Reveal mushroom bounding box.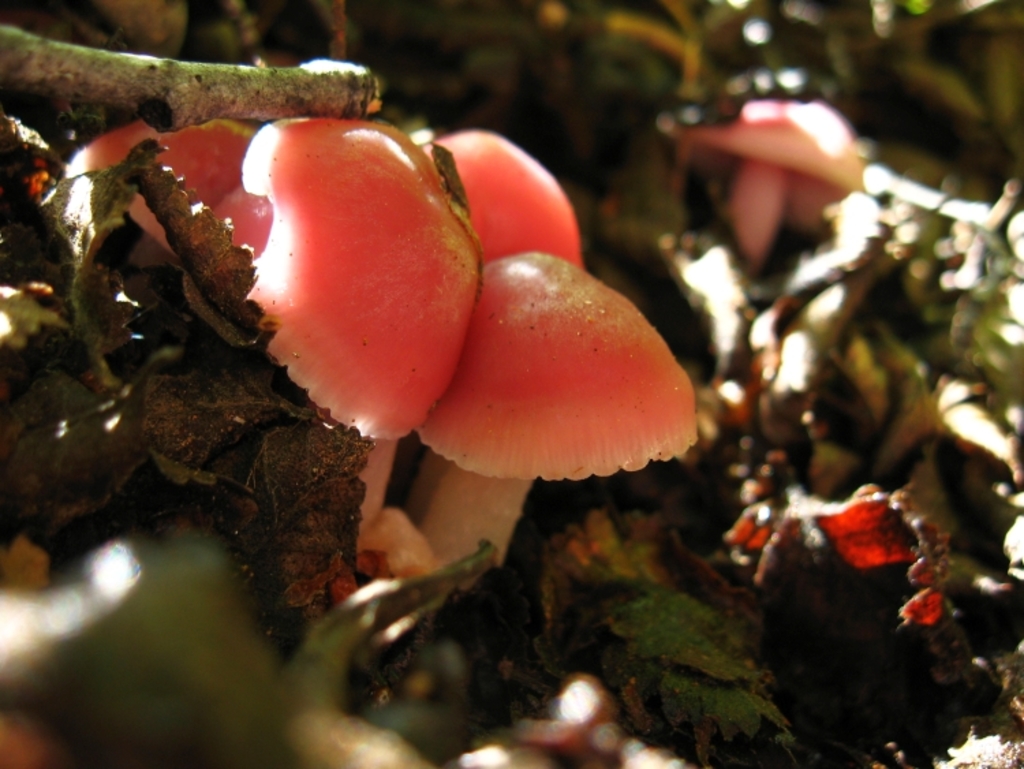
Revealed: <box>228,113,477,576</box>.
